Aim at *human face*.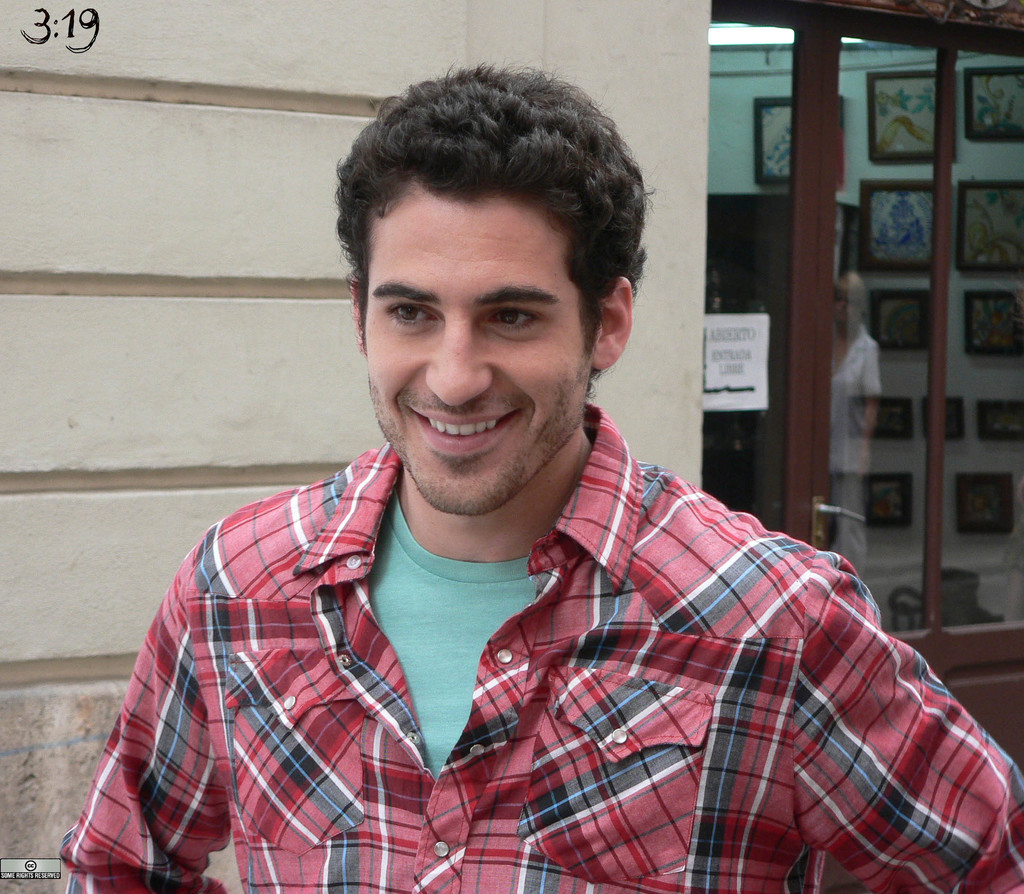
Aimed at [364,196,595,528].
